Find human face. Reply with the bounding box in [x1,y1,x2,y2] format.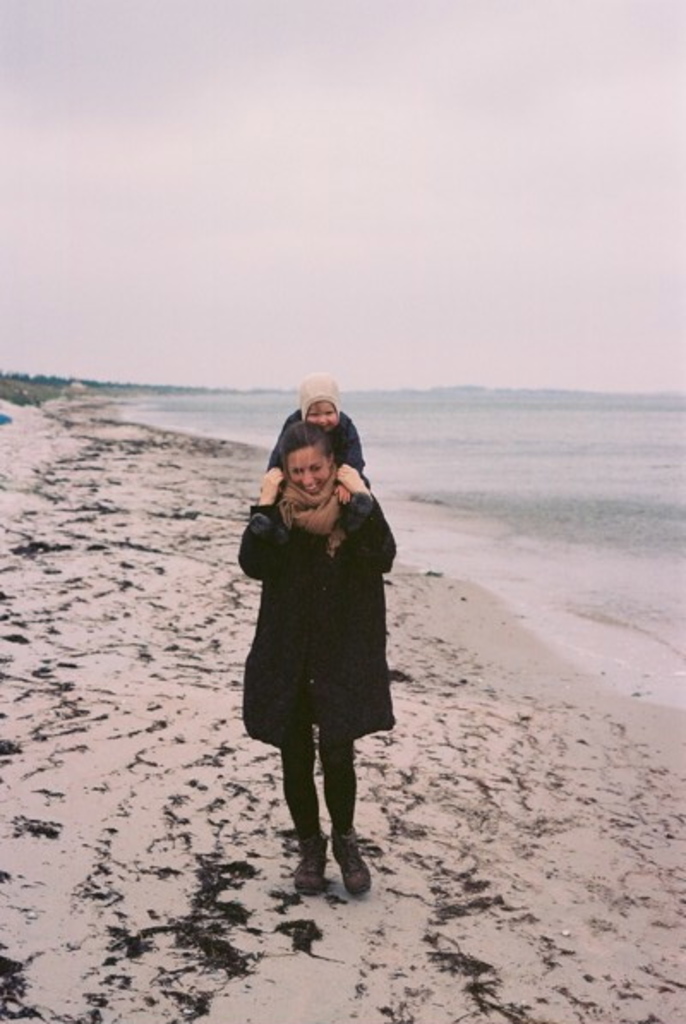
[293,444,328,494].
